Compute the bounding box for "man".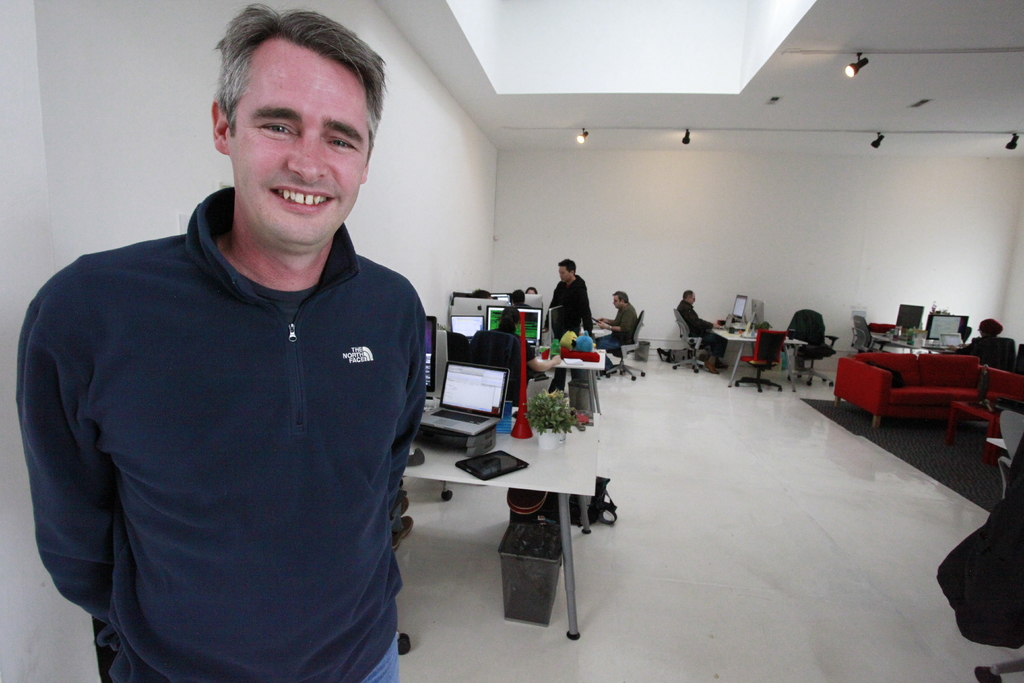
678/293/733/371.
